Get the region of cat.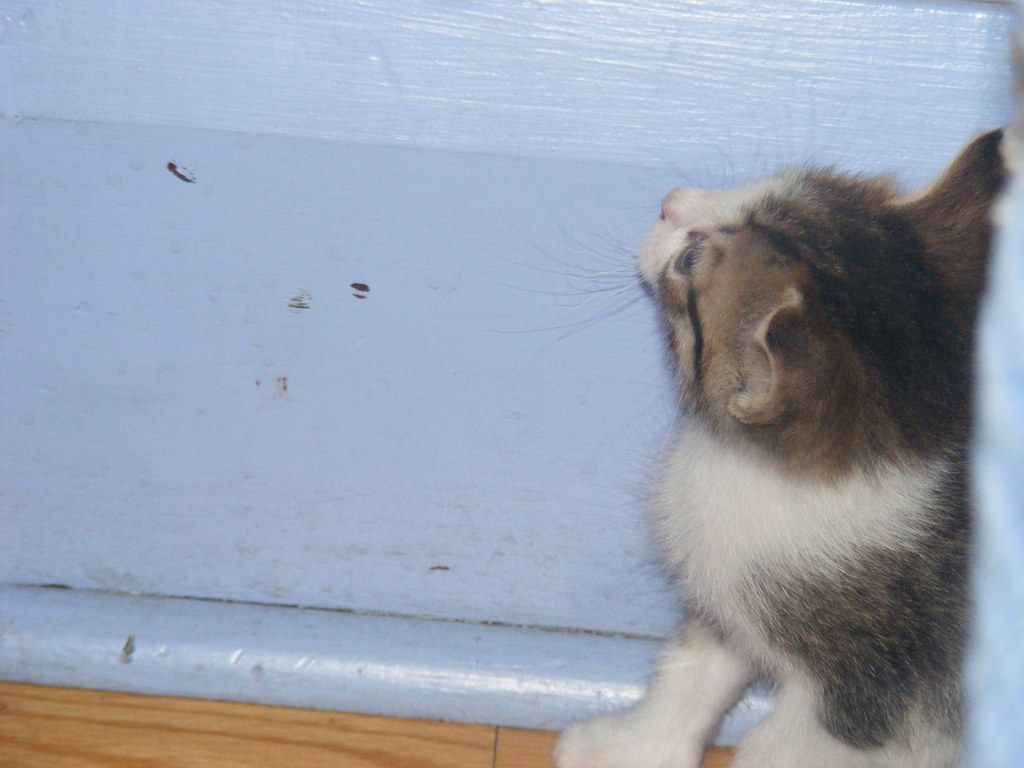
pyautogui.locateOnScreen(494, 98, 1022, 767).
